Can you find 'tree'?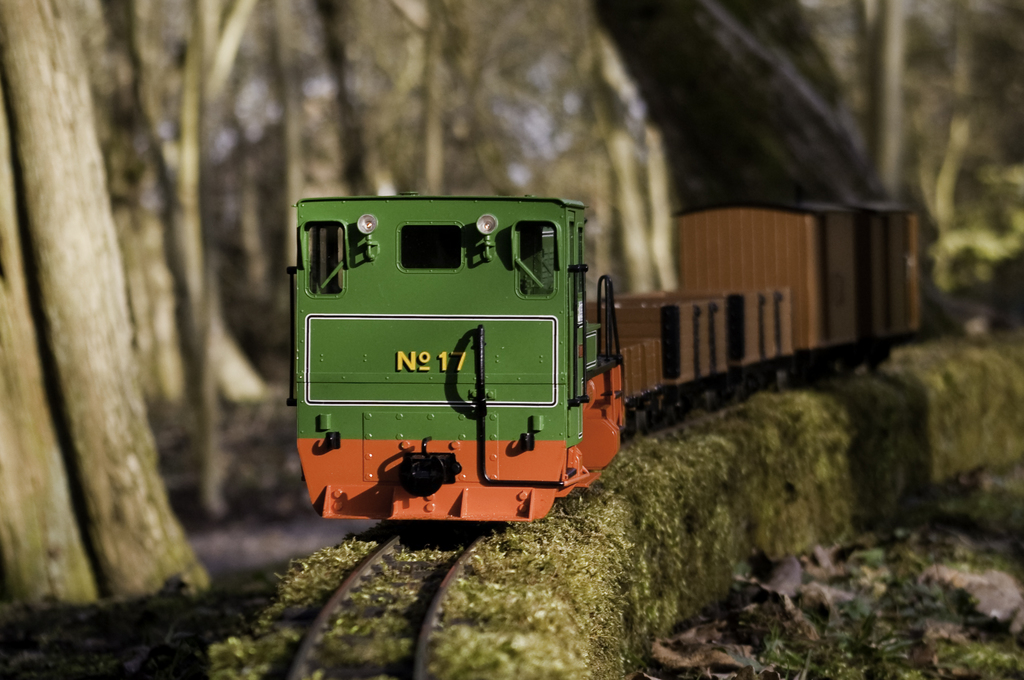
Yes, bounding box: locate(0, 0, 210, 590).
